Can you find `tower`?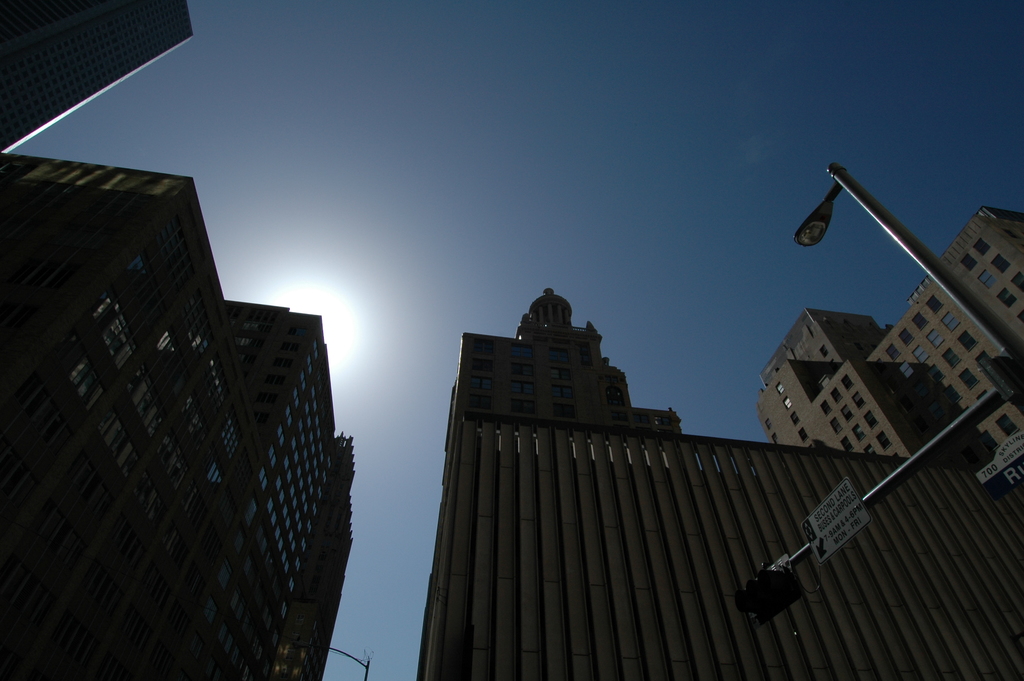
Yes, bounding box: [x1=228, y1=280, x2=362, y2=680].
